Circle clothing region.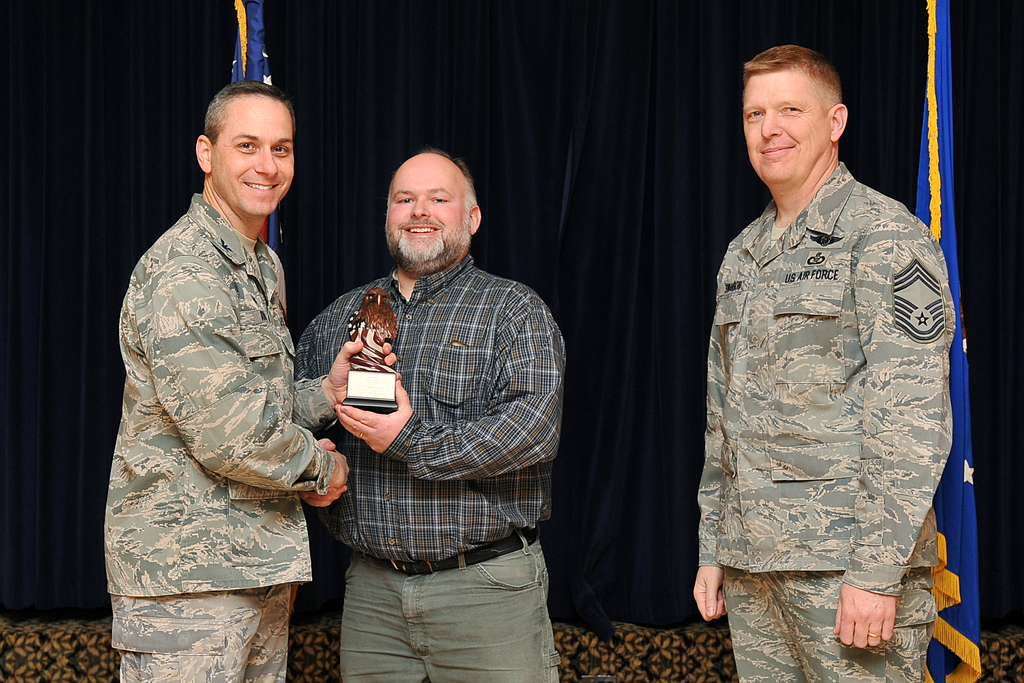
Region: [698,167,952,682].
